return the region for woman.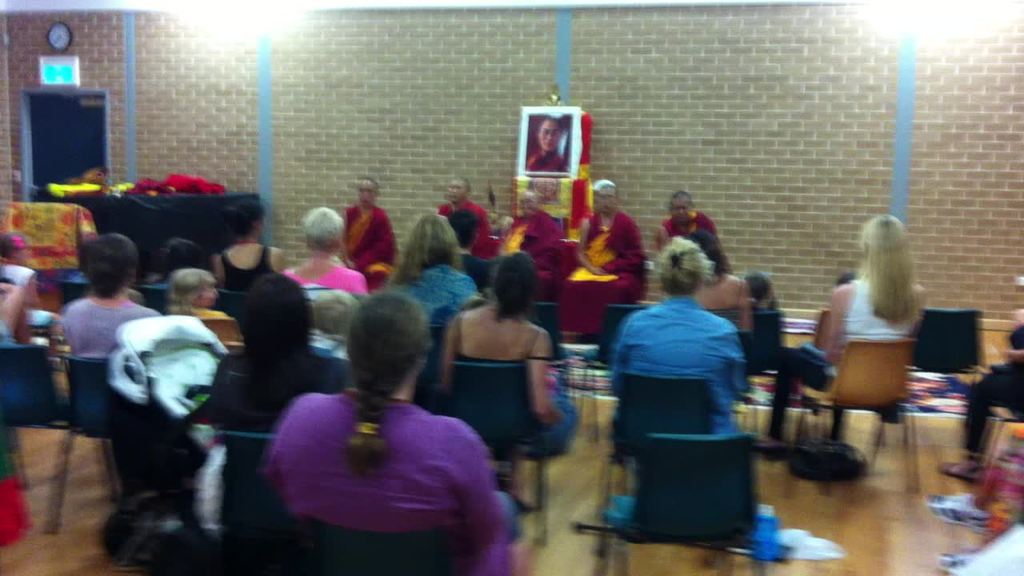
x1=606, y1=234, x2=788, y2=560.
